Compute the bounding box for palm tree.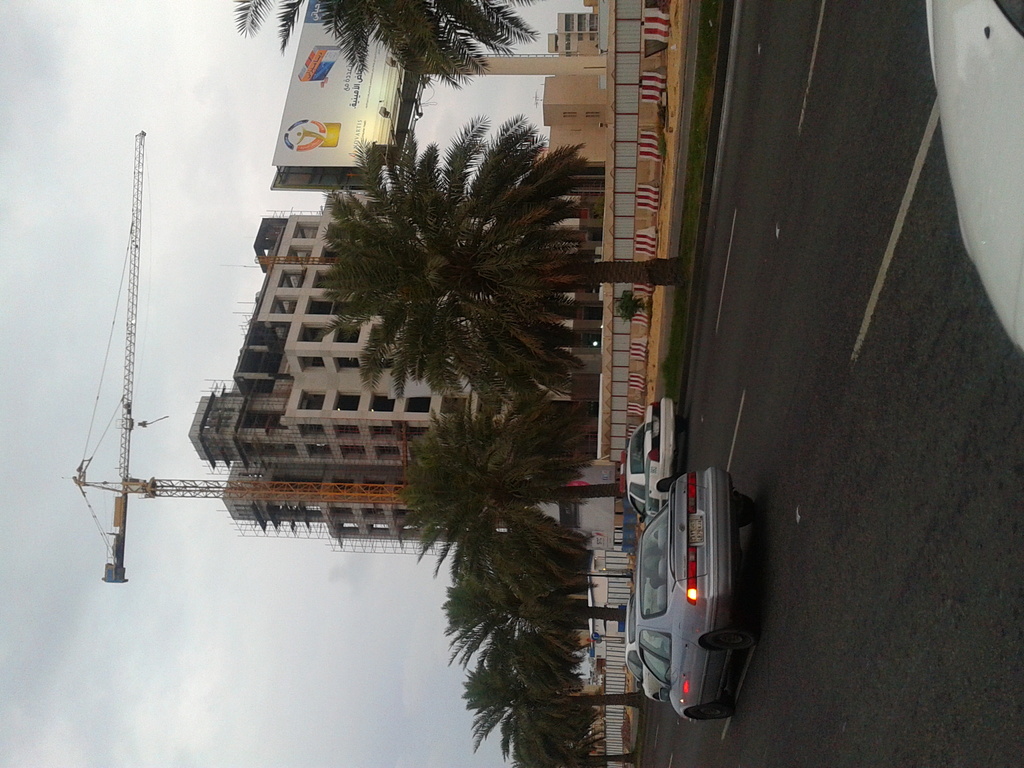
bbox=(455, 634, 640, 726).
